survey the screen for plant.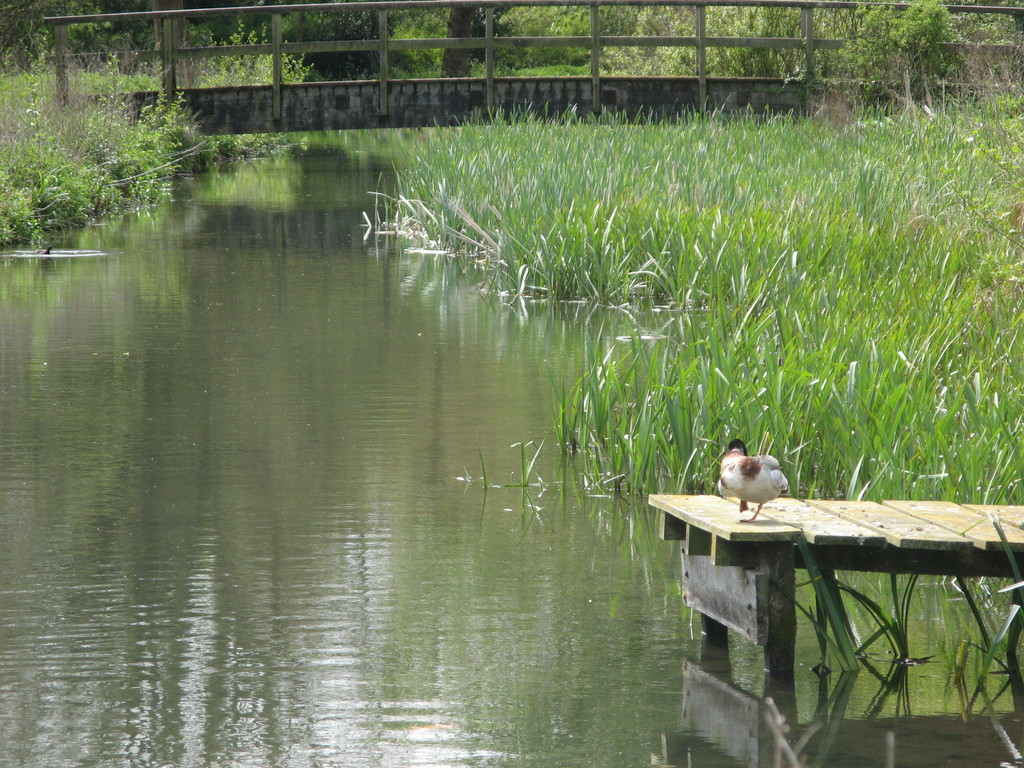
Survey found: 3,74,195,252.
